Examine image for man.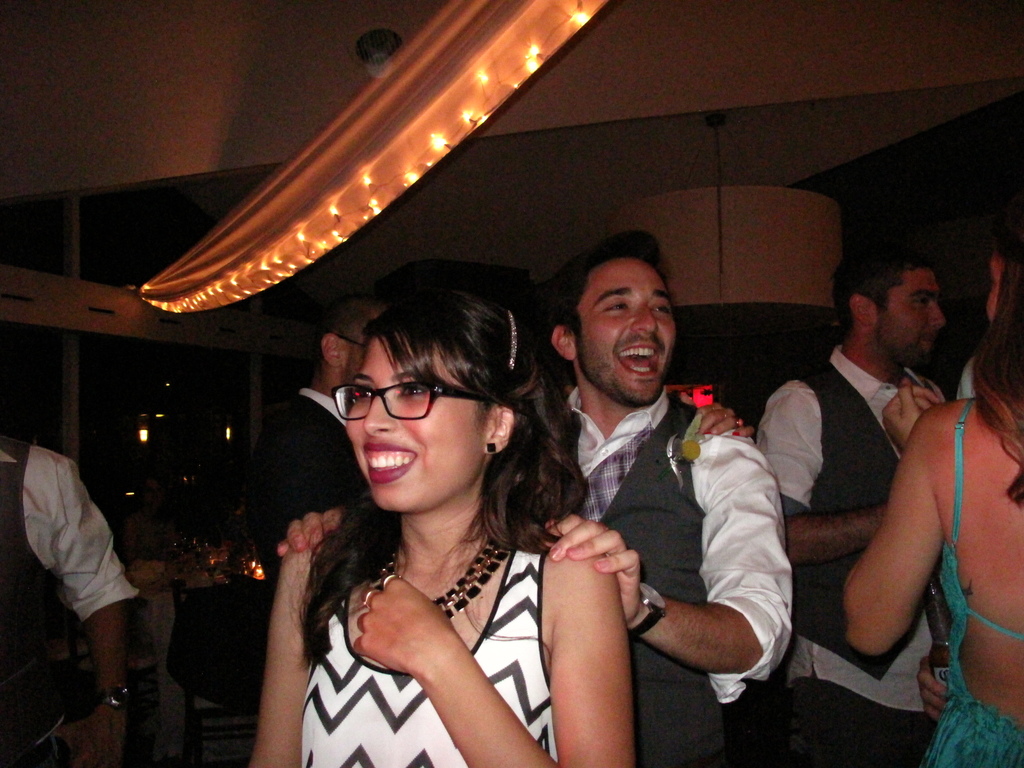
Examination result: rect(0, 429, 135, 767).
